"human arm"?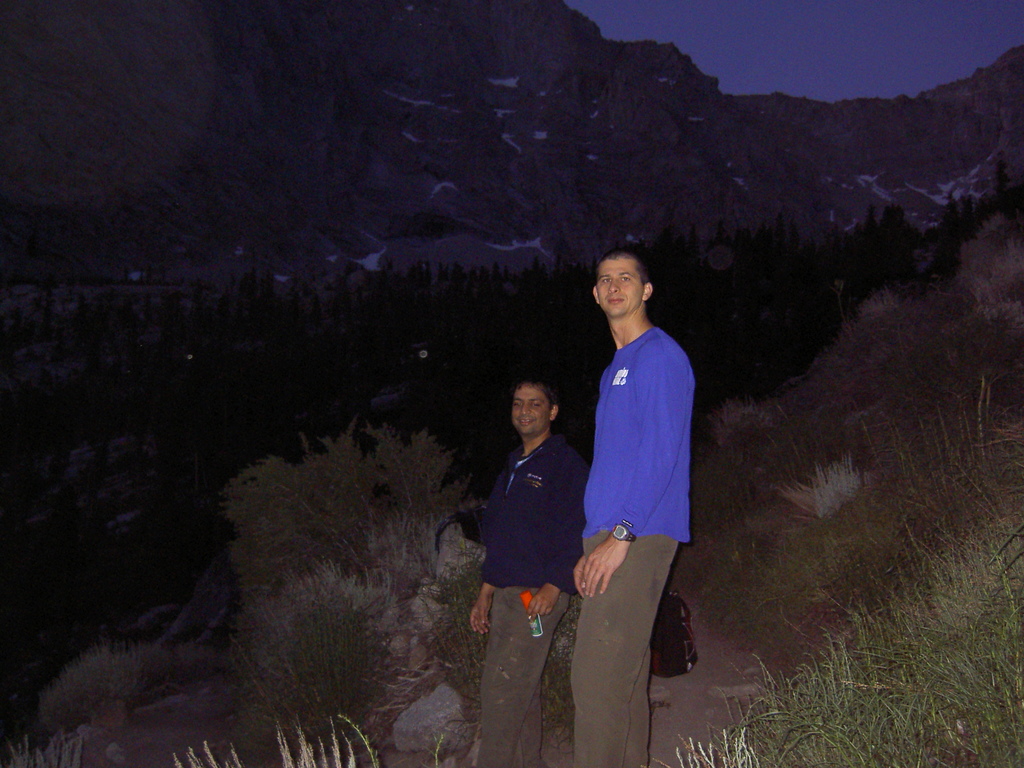
{"left": 529, "top": 579, "right": 563, "bottom": 621}
